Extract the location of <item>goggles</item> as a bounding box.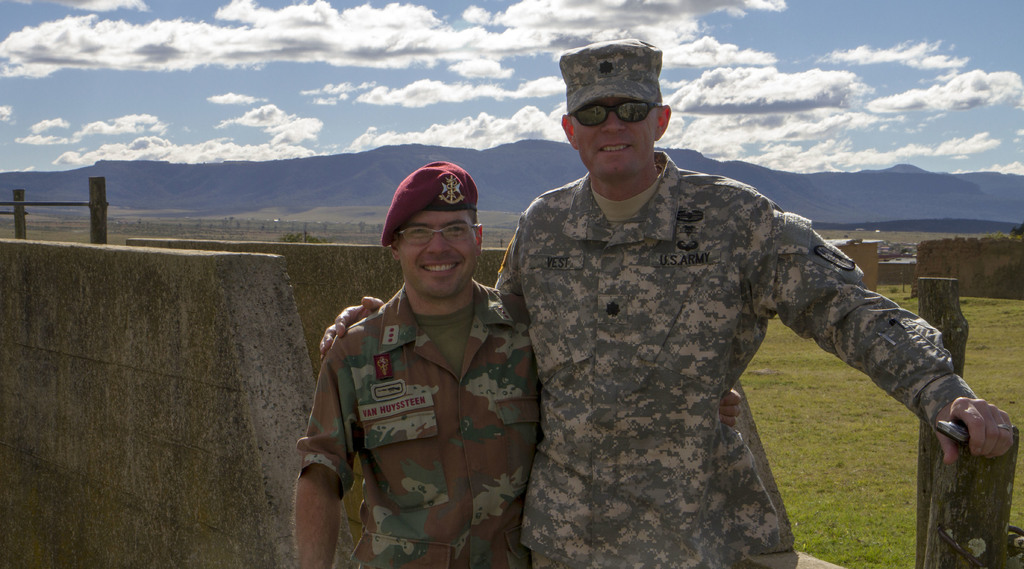
569, 106, 662, 127.
